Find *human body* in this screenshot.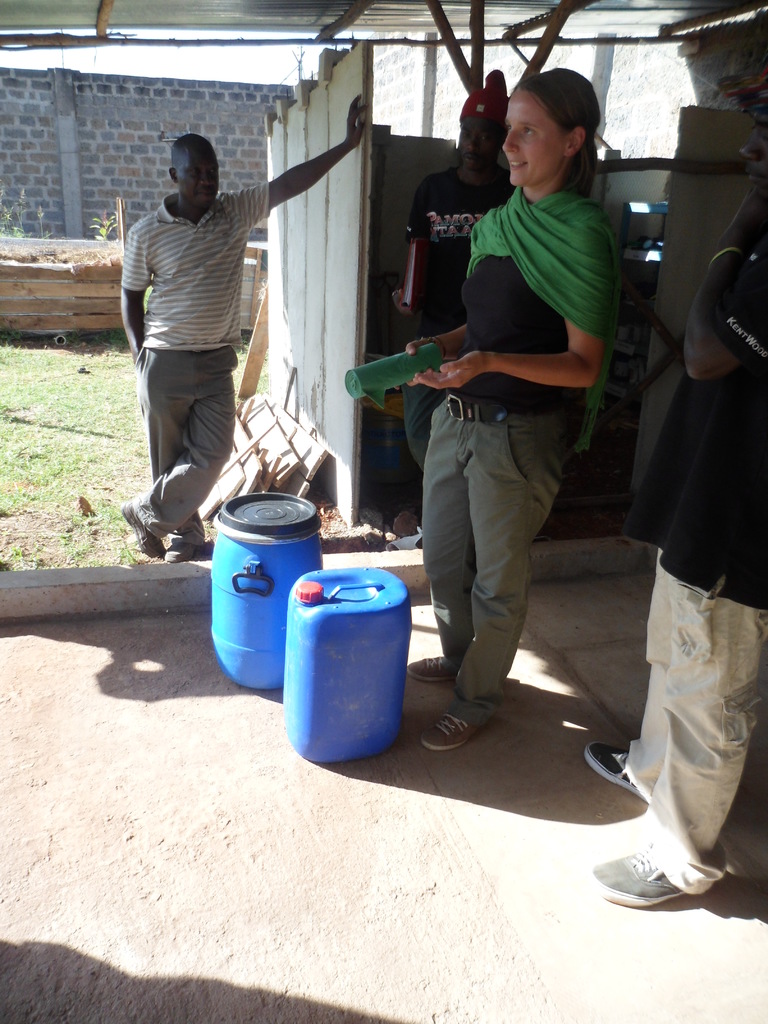
The bounding box for *human body* is 396, 69, 630, 730.
